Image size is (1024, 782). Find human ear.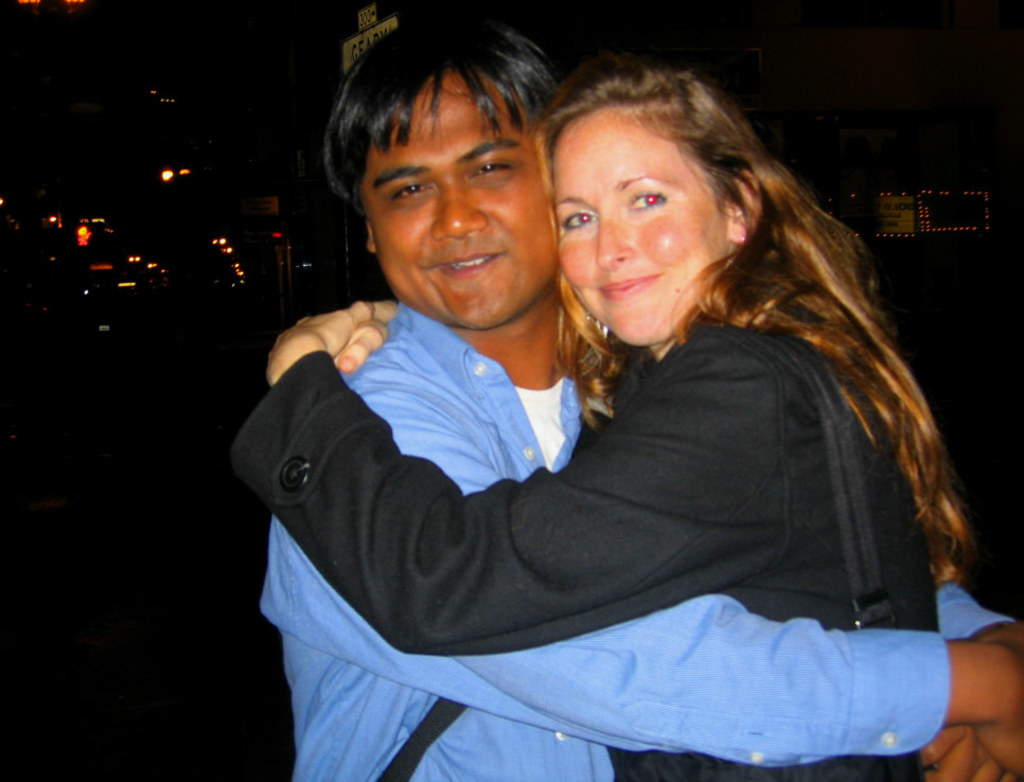
[left=365, top=221, right=375, bottom=251].
